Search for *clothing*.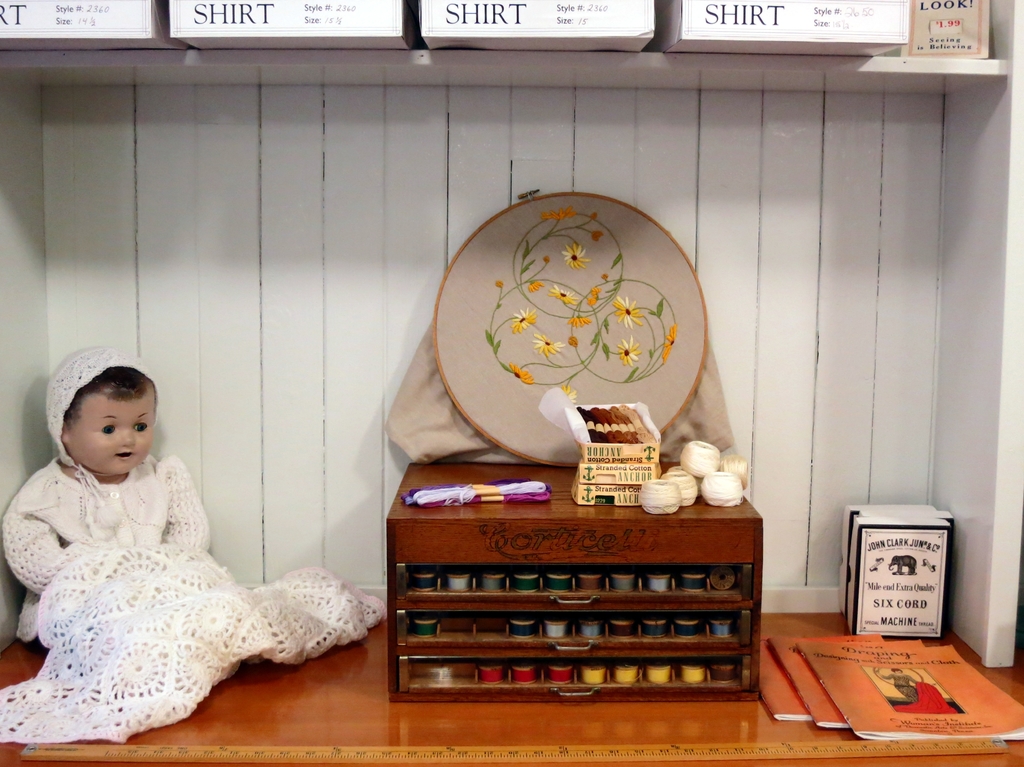
Found at l=880, t=671, r=917, b=706.
